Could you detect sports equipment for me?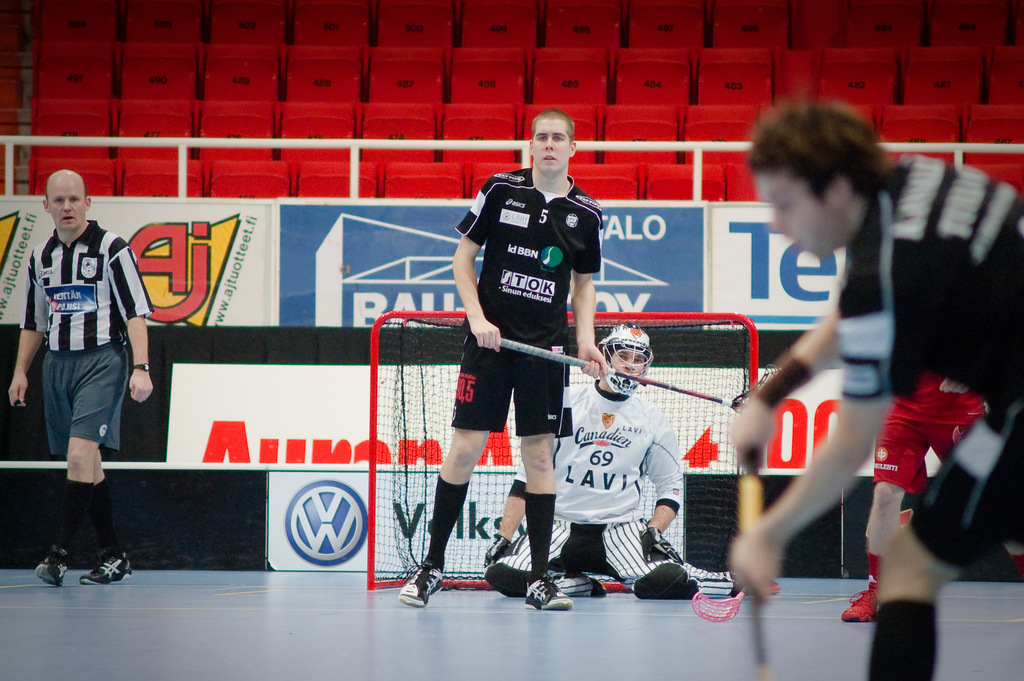
Detection result: [688, 587, 747, 624].
